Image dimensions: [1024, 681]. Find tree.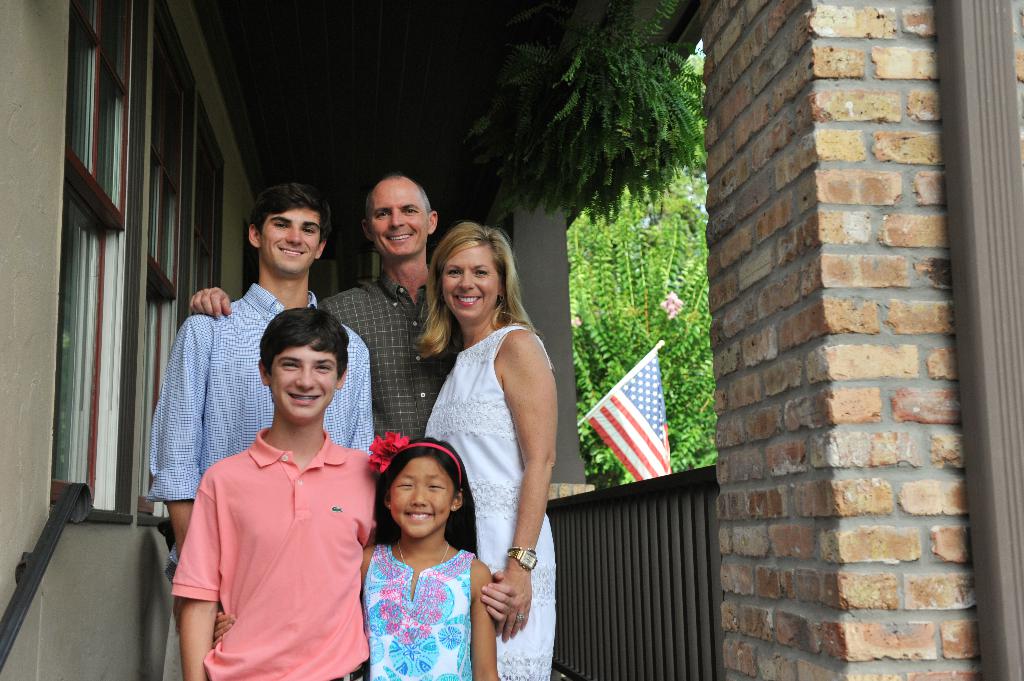
select_region(566, 52, 722, 490).
